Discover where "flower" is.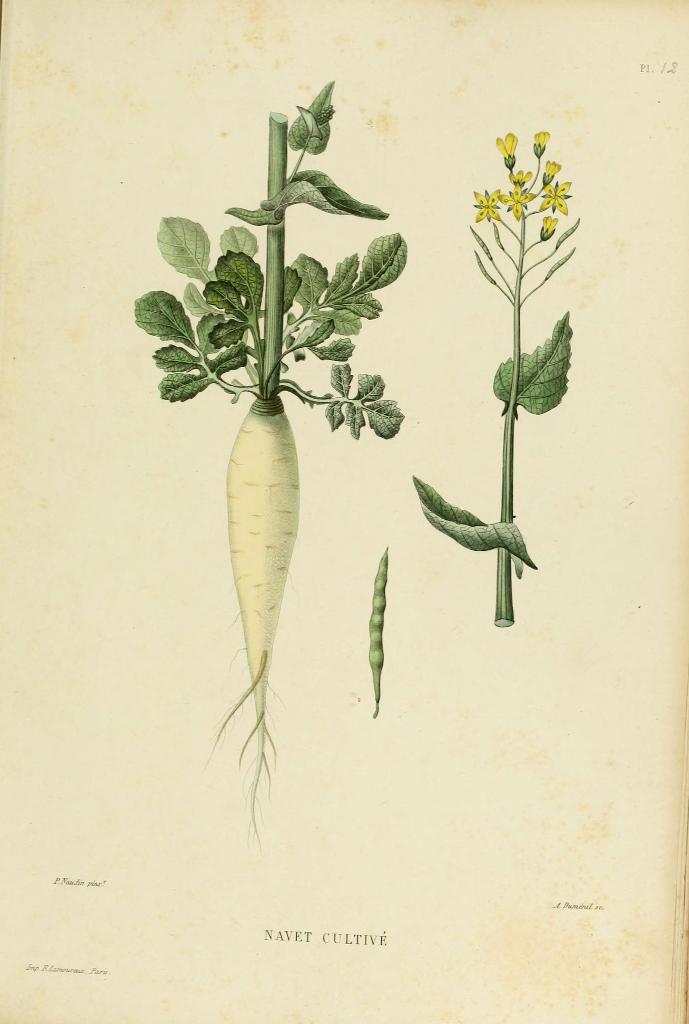
Discovered at [left=535, top=126, right=551, bottom=144].
